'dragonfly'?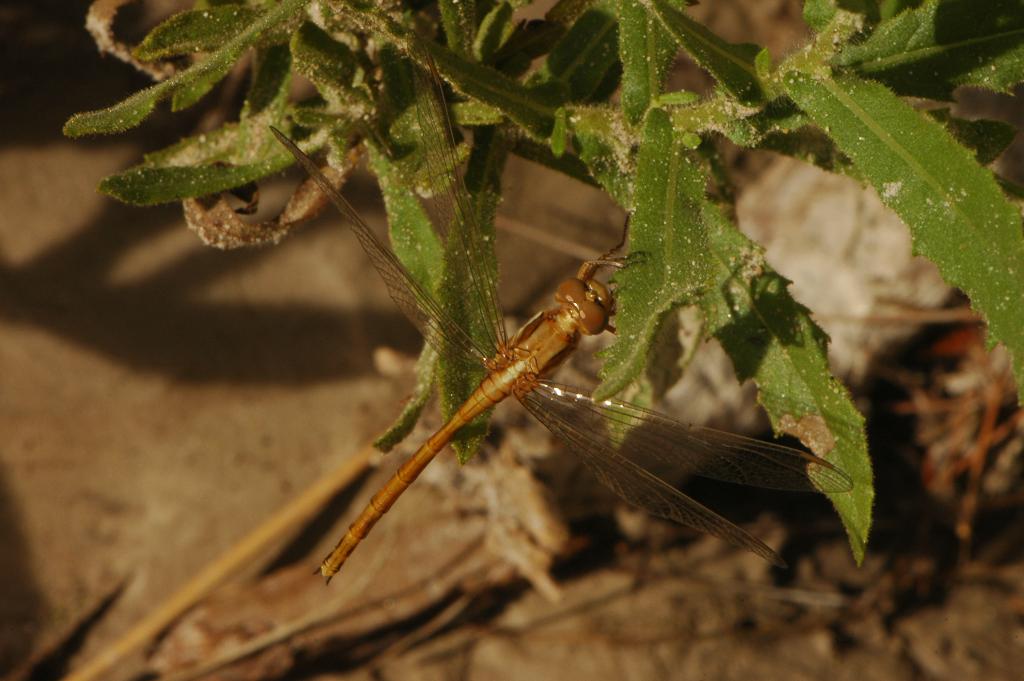
<box>268,31,856,589</box>
